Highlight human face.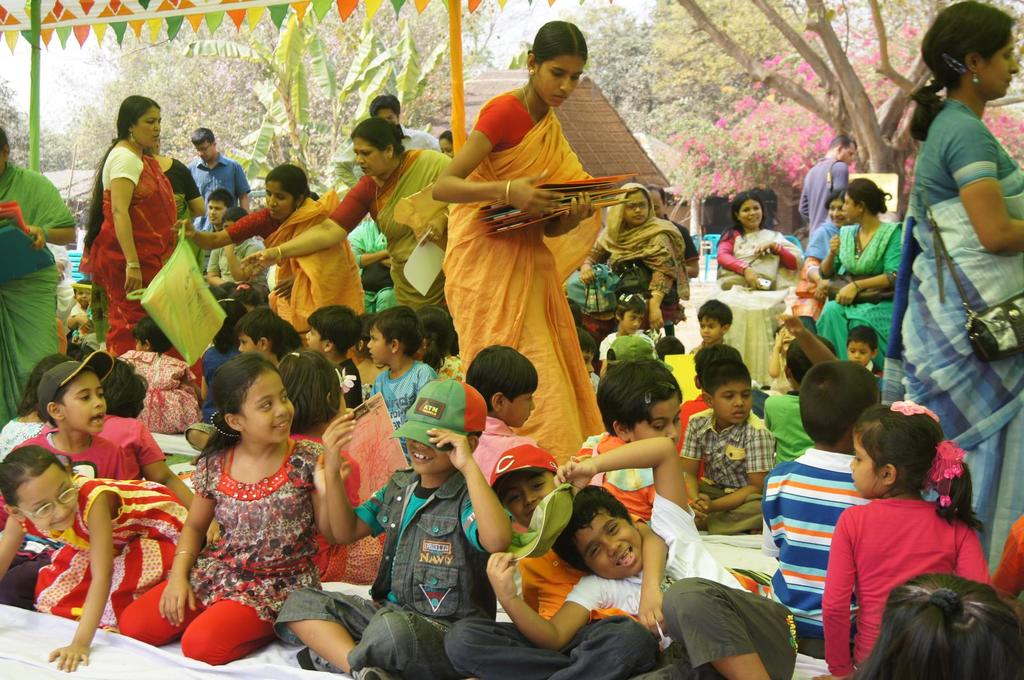
Highlighted region: crop(365, 322, 389, 366).
